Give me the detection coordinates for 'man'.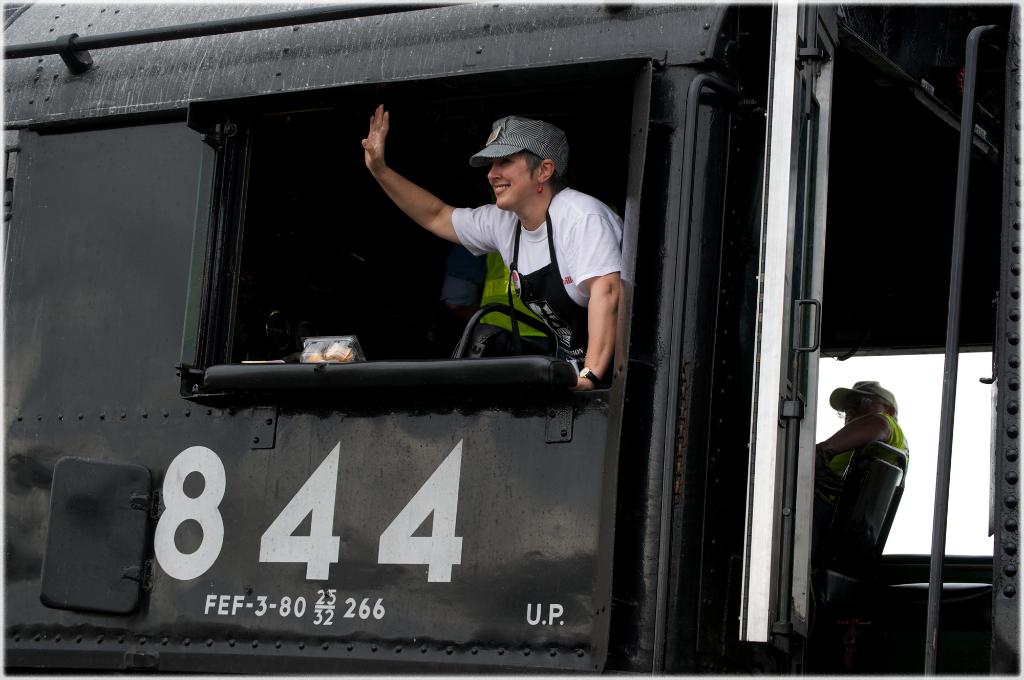
bbox(378, 114, 650, 398).
